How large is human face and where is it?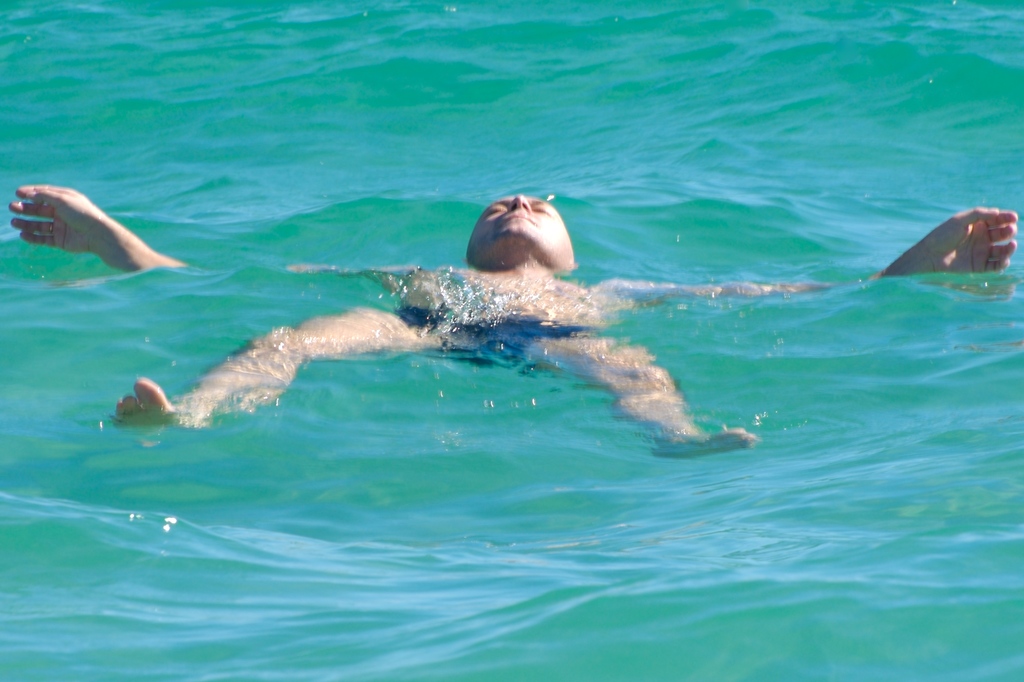
Bounding box: (469,193,571,256).
